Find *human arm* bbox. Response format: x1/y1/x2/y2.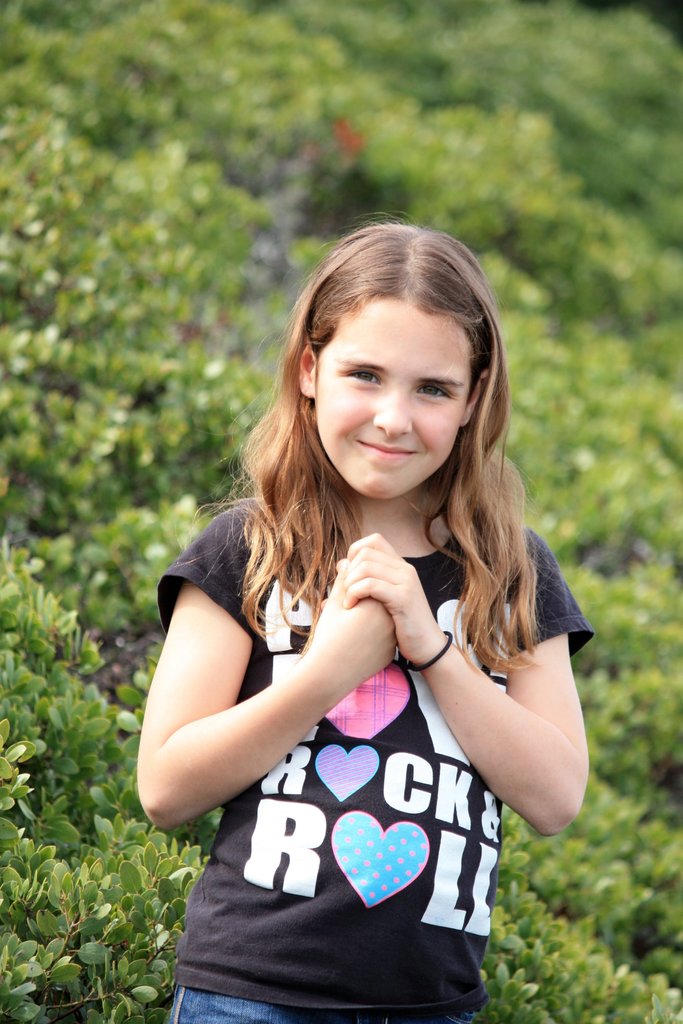
131/514/406/832.
